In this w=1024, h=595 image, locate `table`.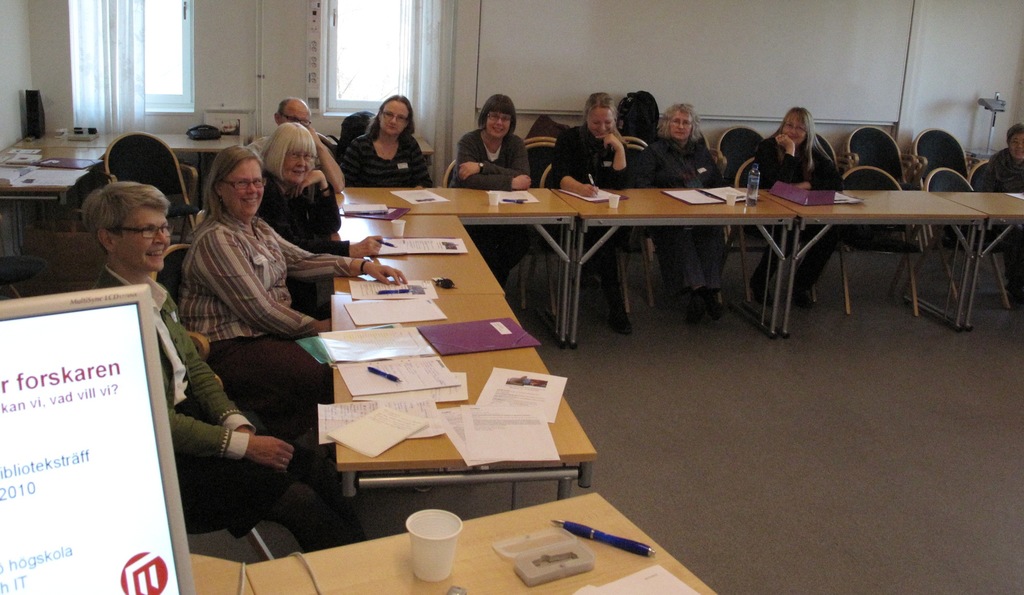
Bounding box: 31:124:115:165.
